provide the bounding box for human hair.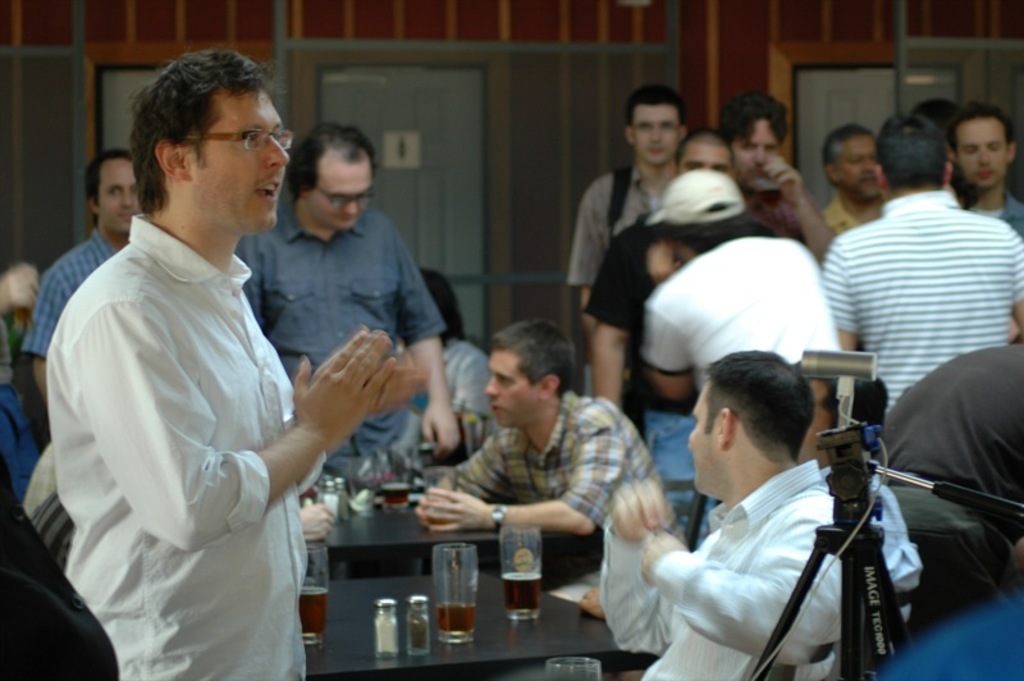
locate(626, 86, 691, 122).
